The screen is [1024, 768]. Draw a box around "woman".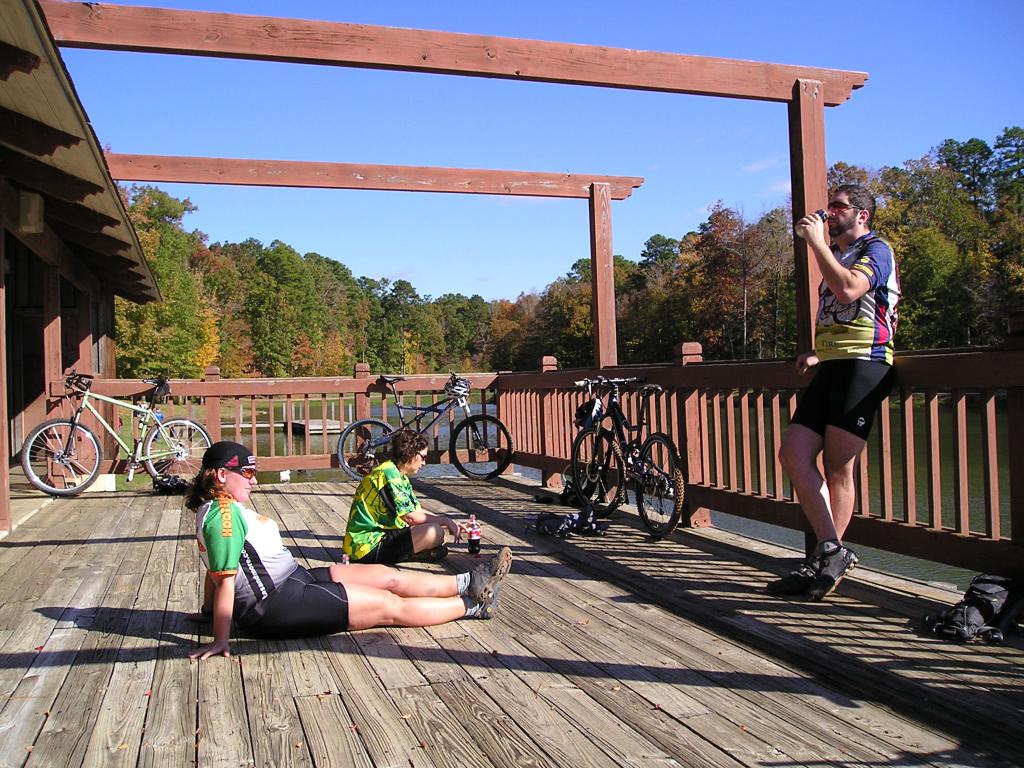
[x1=340, y1=423, x2=467, y2=559].
